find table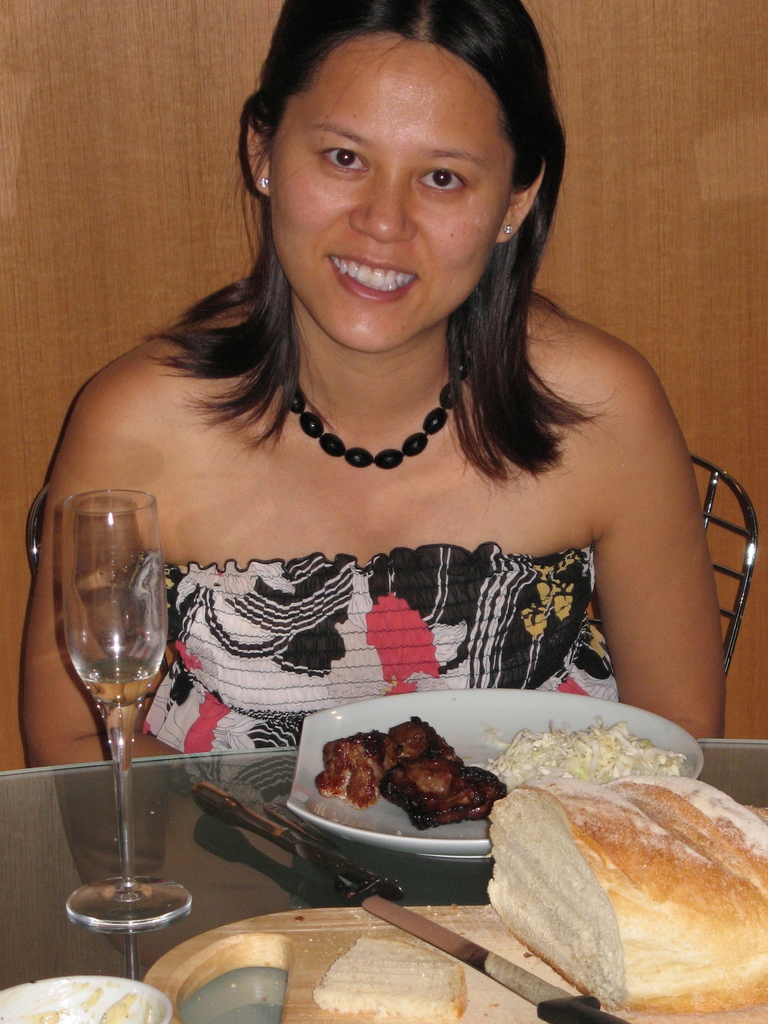
BBox(0, 730, 767, 1023)
